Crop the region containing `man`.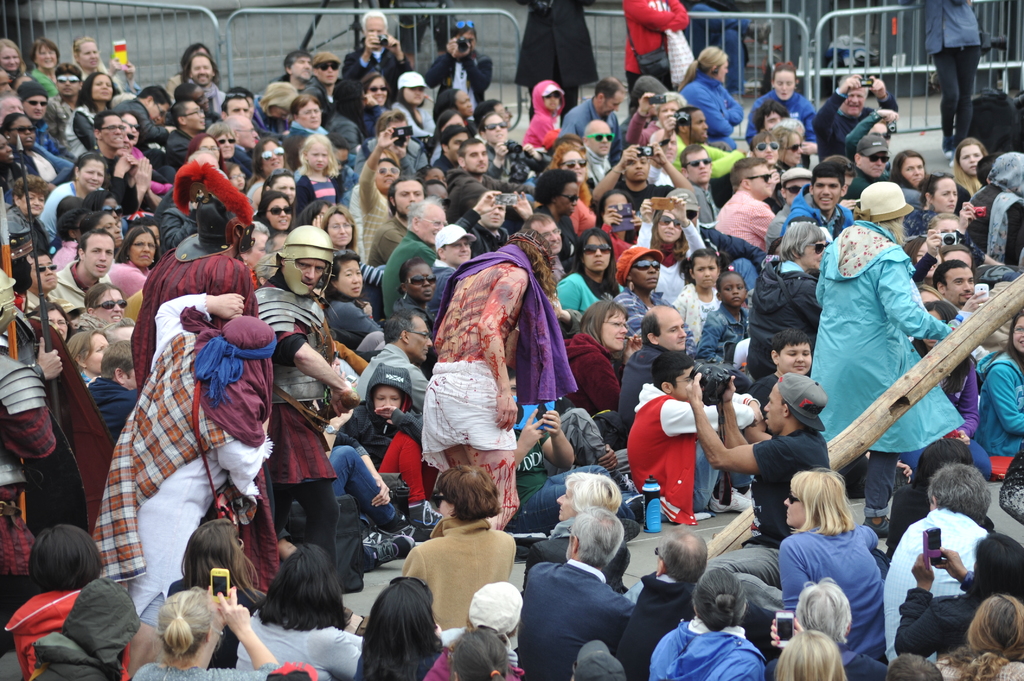
Crop region: 671/107/712/152.
